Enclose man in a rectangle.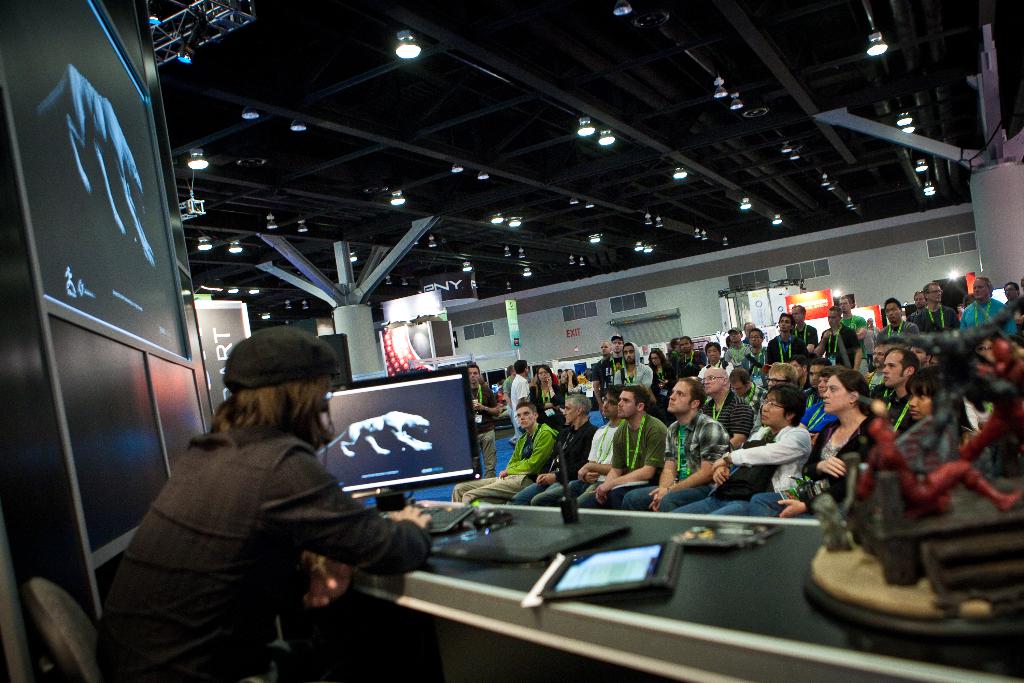
785,356,813,393.
